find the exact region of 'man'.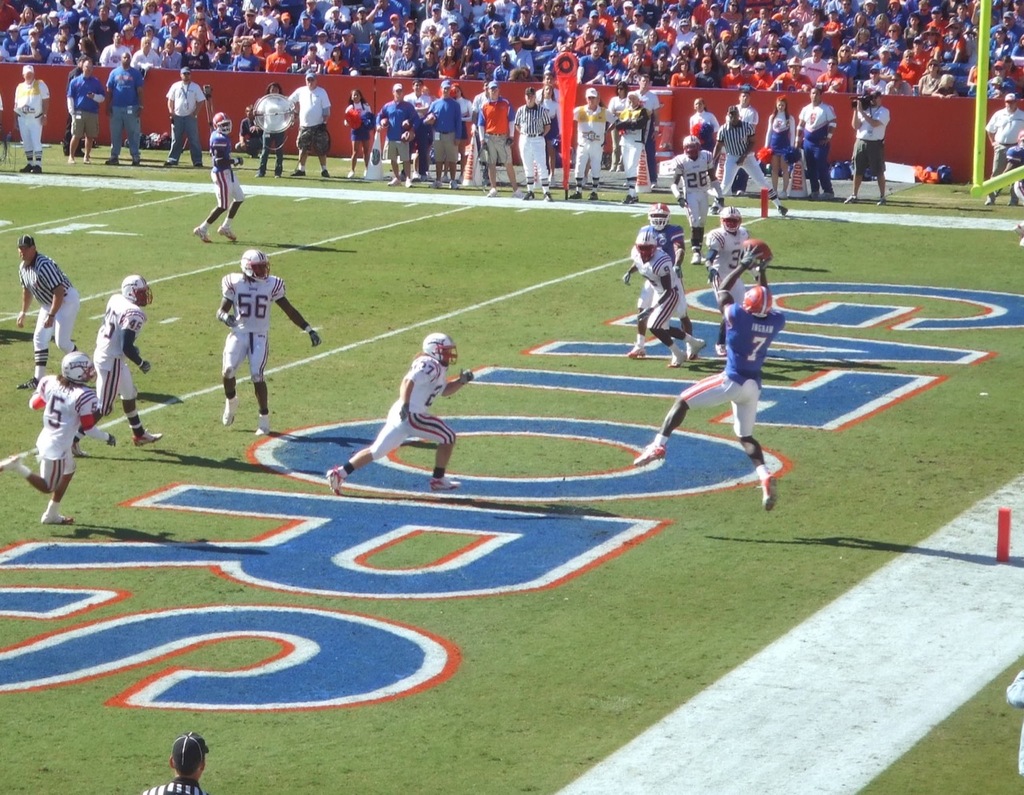
Exact region: crop(633, 74, 658, 190).
